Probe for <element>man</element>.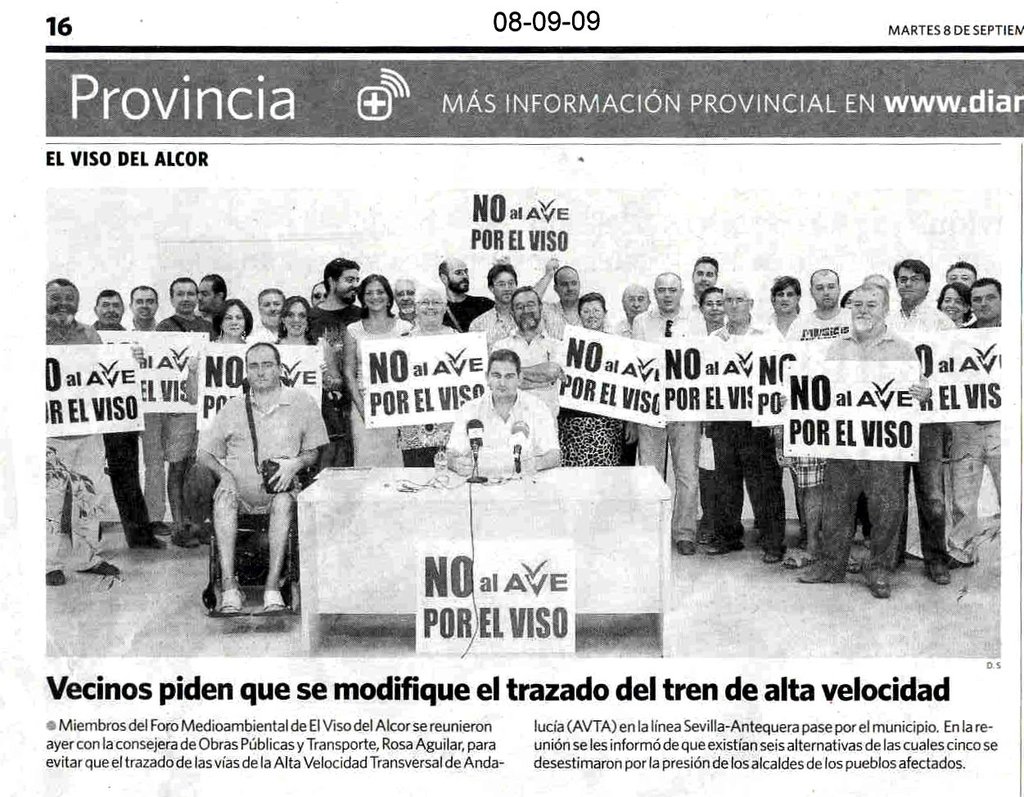
Probe result: BBox(692, 249, 722, 309).
